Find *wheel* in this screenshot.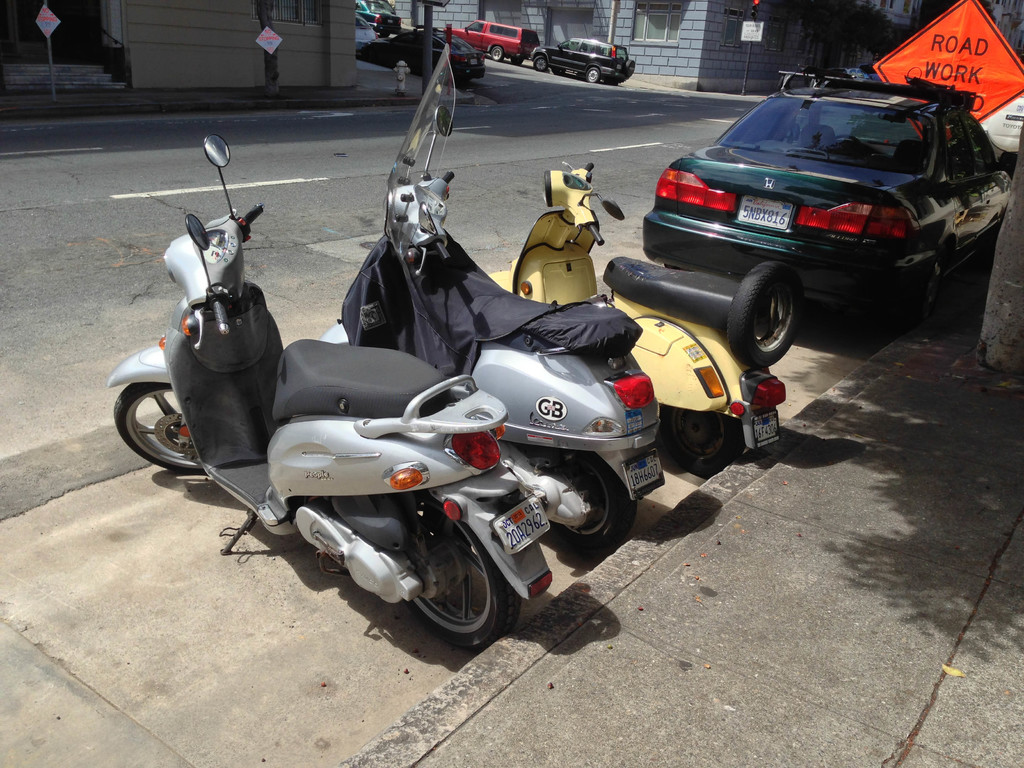
The bounding box for *wheel* is Rect(108, 380, 214, 479).
